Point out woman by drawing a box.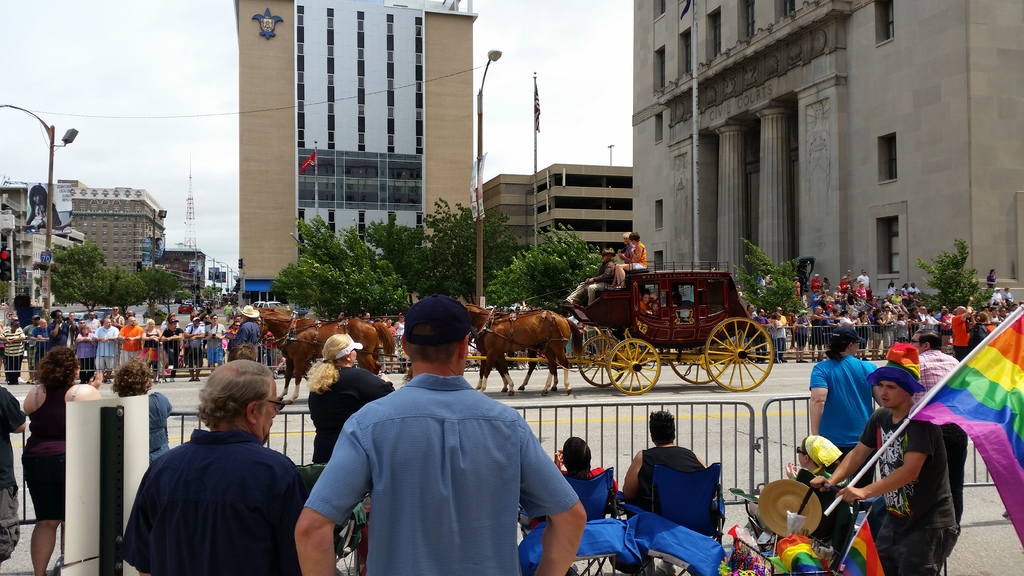
394/312/405/338.
